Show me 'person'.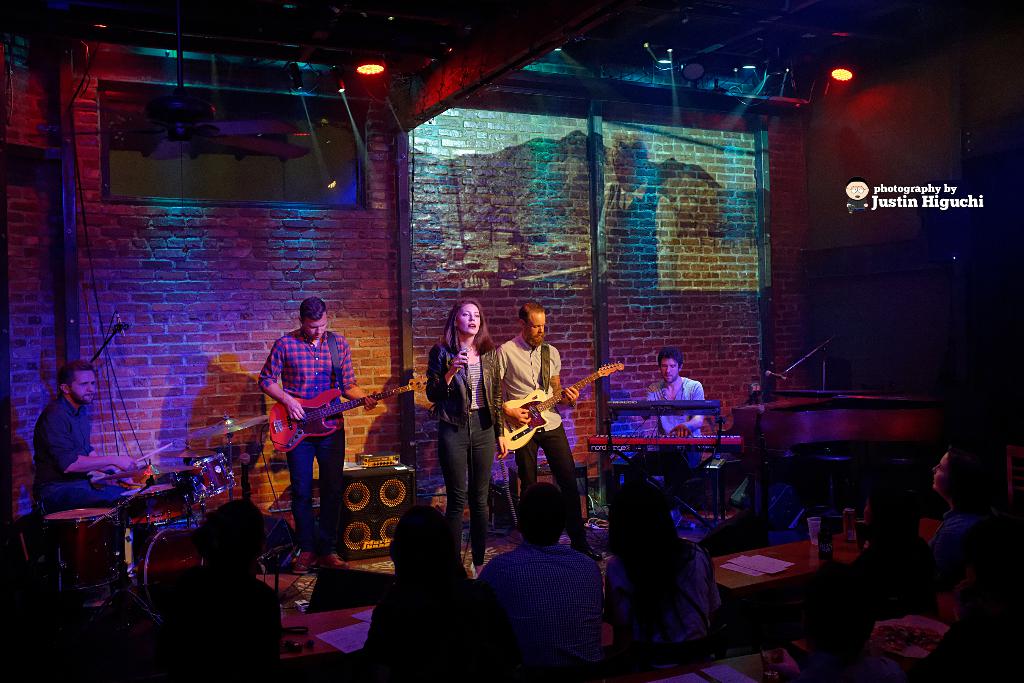
'person' is here: {"left": 918, "top": 445, "right": 995, "bottom": 664}.
